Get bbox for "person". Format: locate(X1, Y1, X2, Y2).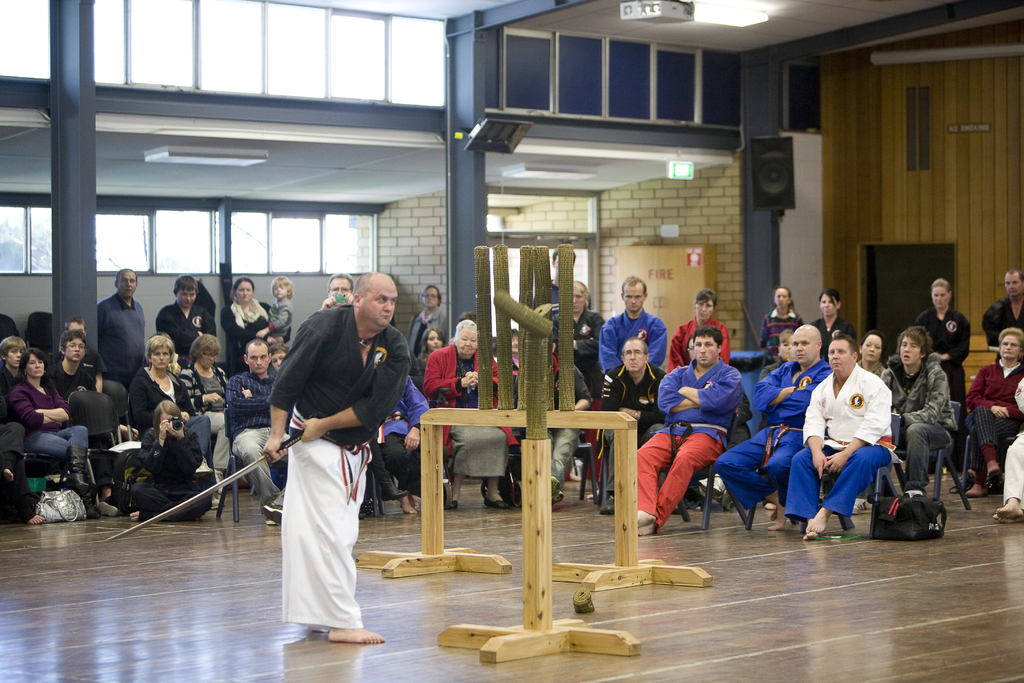
locate(272, 274, 409, 646).
